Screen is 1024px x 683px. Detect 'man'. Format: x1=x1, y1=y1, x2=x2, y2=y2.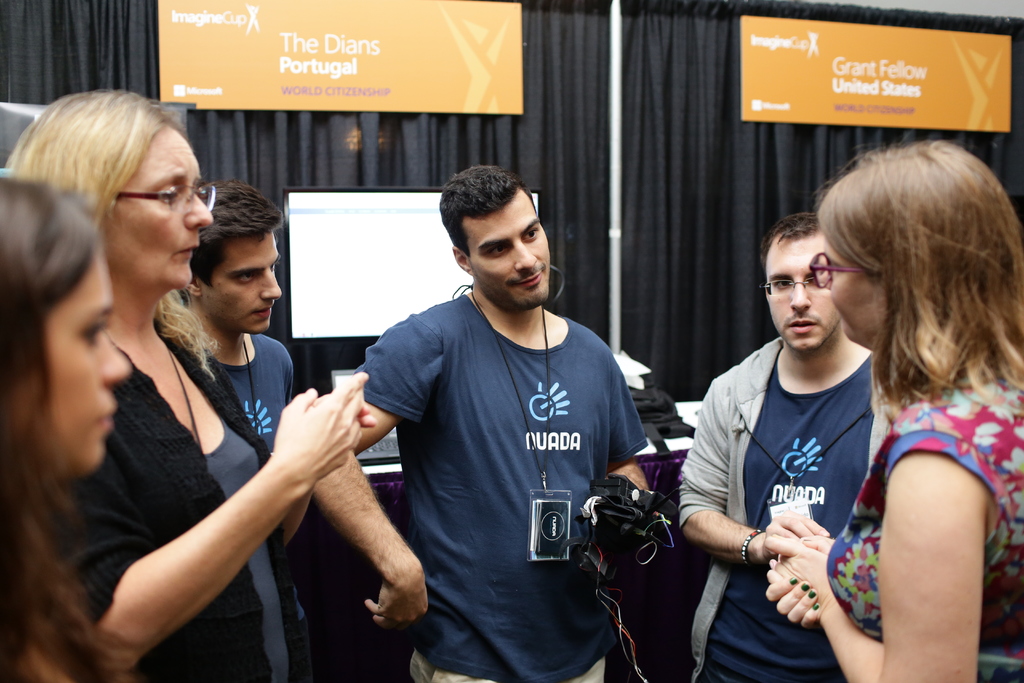
x1=175, y1=175, x2=314, y2=682.
